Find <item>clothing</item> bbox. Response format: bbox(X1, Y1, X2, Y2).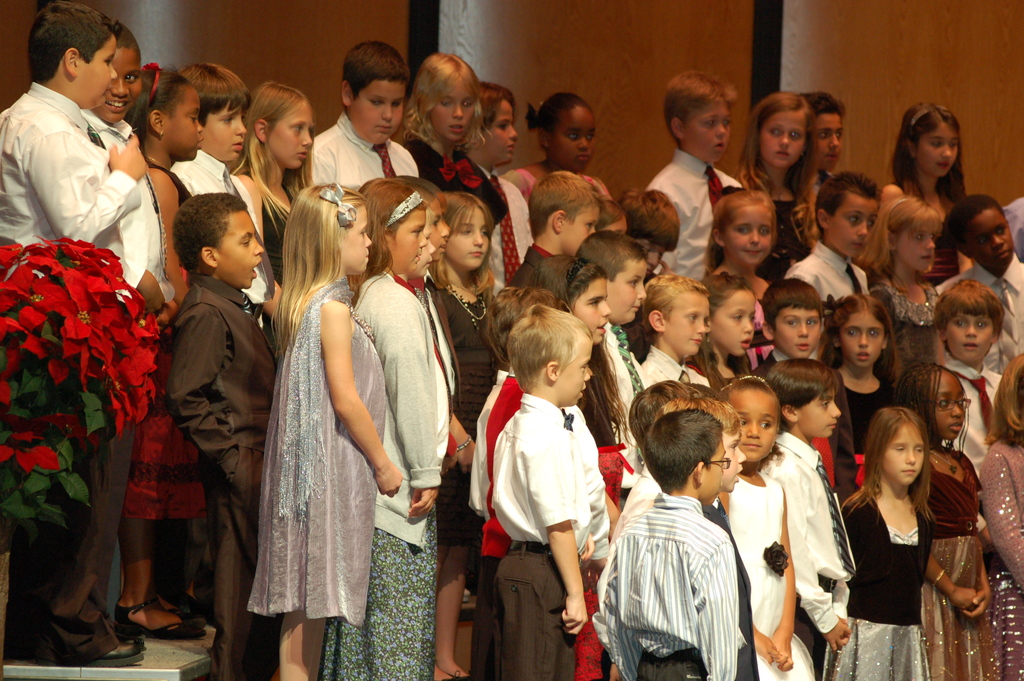
bbox(846, 486, 934, 627).
